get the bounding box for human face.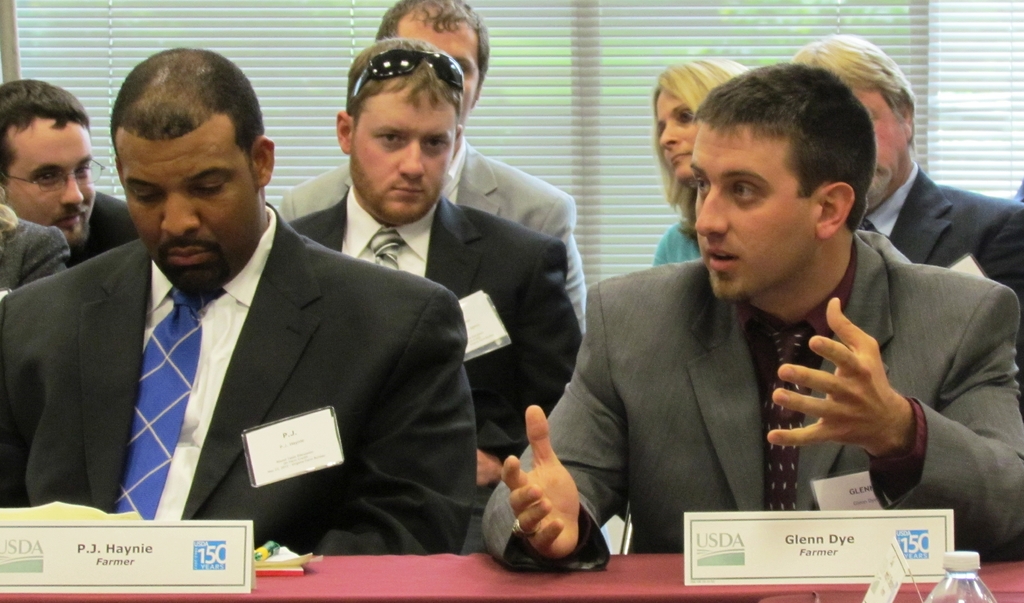
BBox(355, 88, 449, 223).
